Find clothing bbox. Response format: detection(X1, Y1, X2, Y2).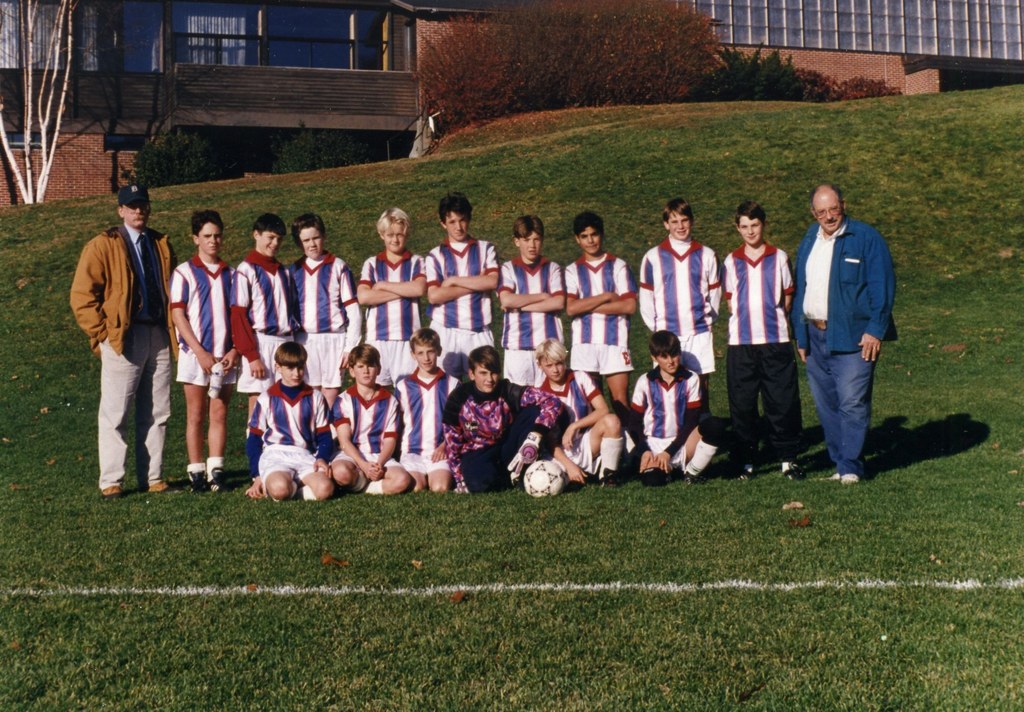
detection(358, 250, 436, 386).
